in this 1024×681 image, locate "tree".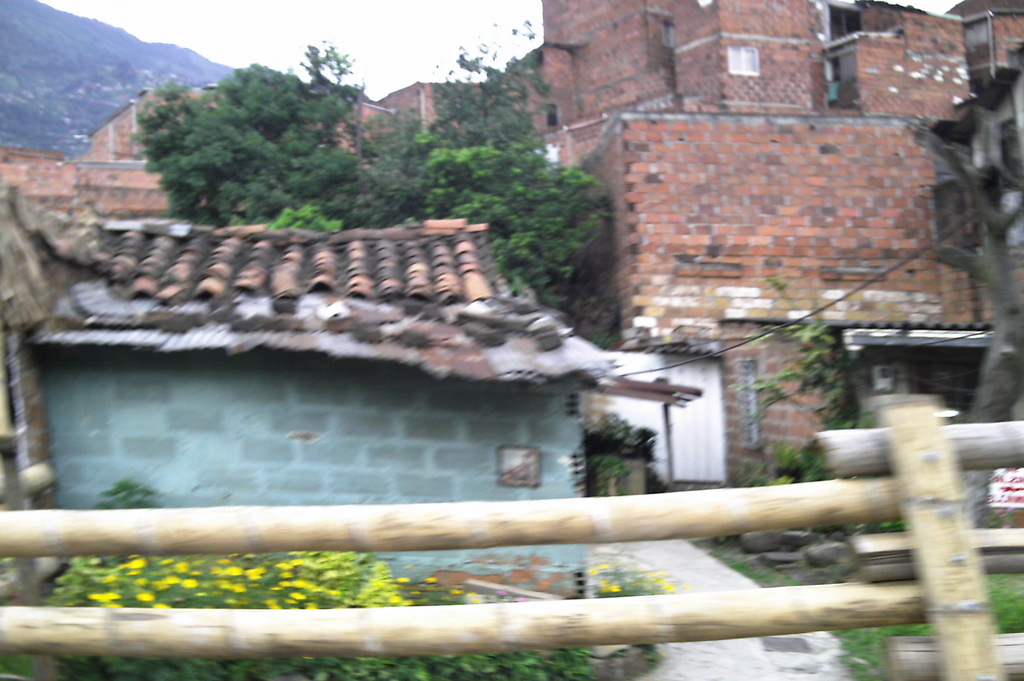
Bounding box: (x1=131, y1=57, x2=356, y2=225).
